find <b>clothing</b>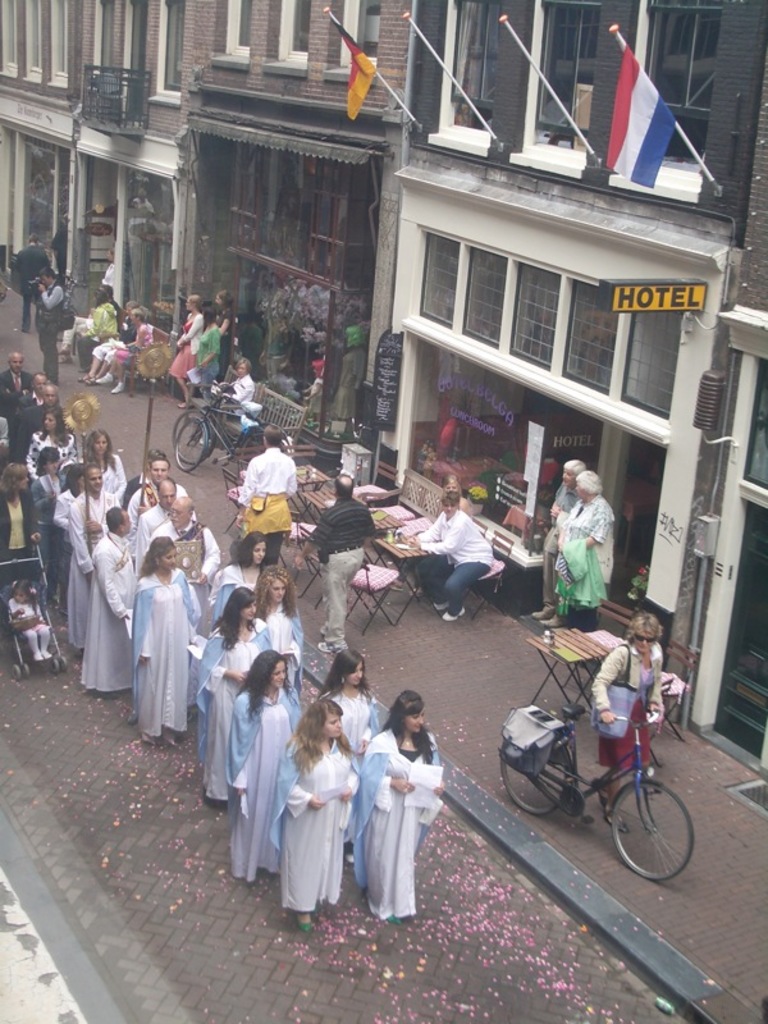
x1=306, y1=497, x2=374, y2=648
